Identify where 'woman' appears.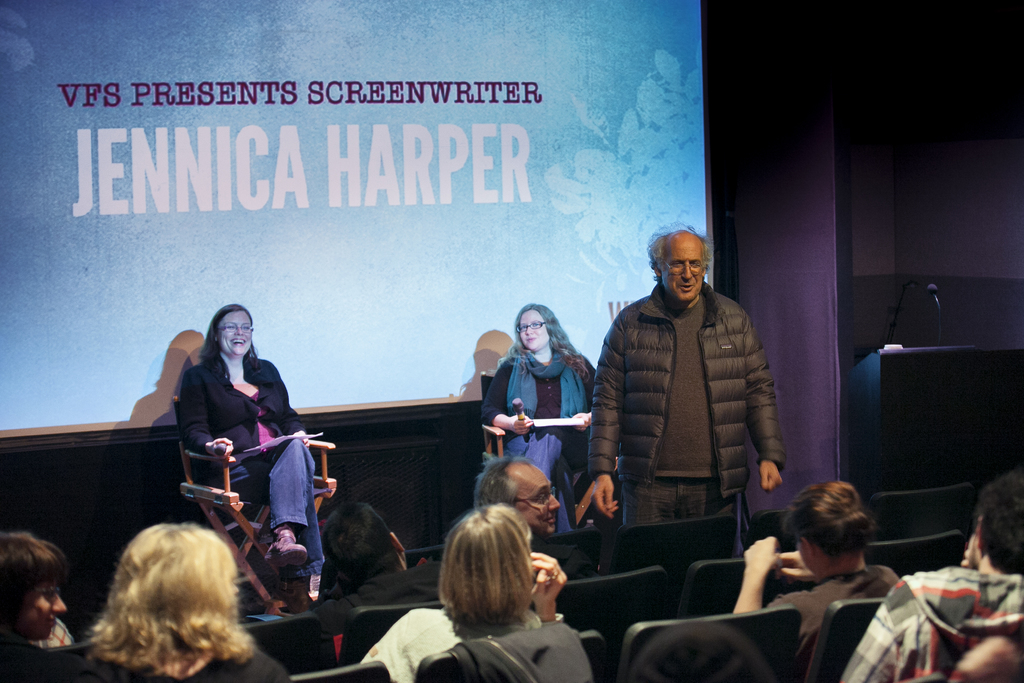
Appears at {"x1": 735, "y1": 482, "x2": 904, "y2": 682}.
